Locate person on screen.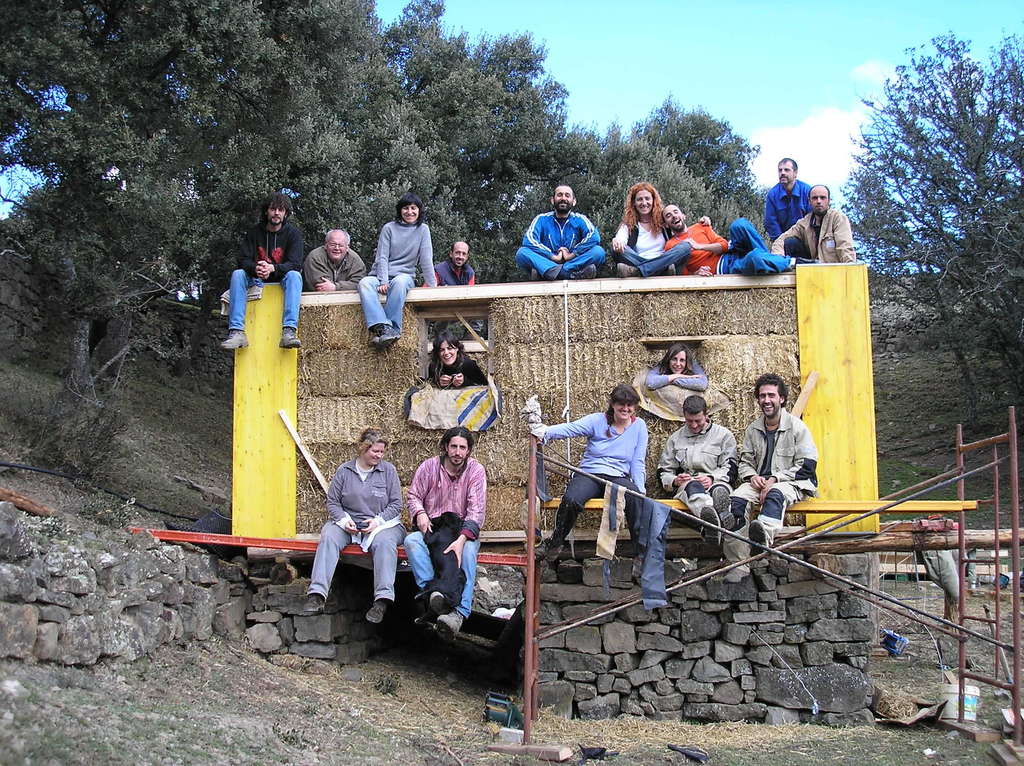
On screen at <region>355, 191, 441, 347</region>.
